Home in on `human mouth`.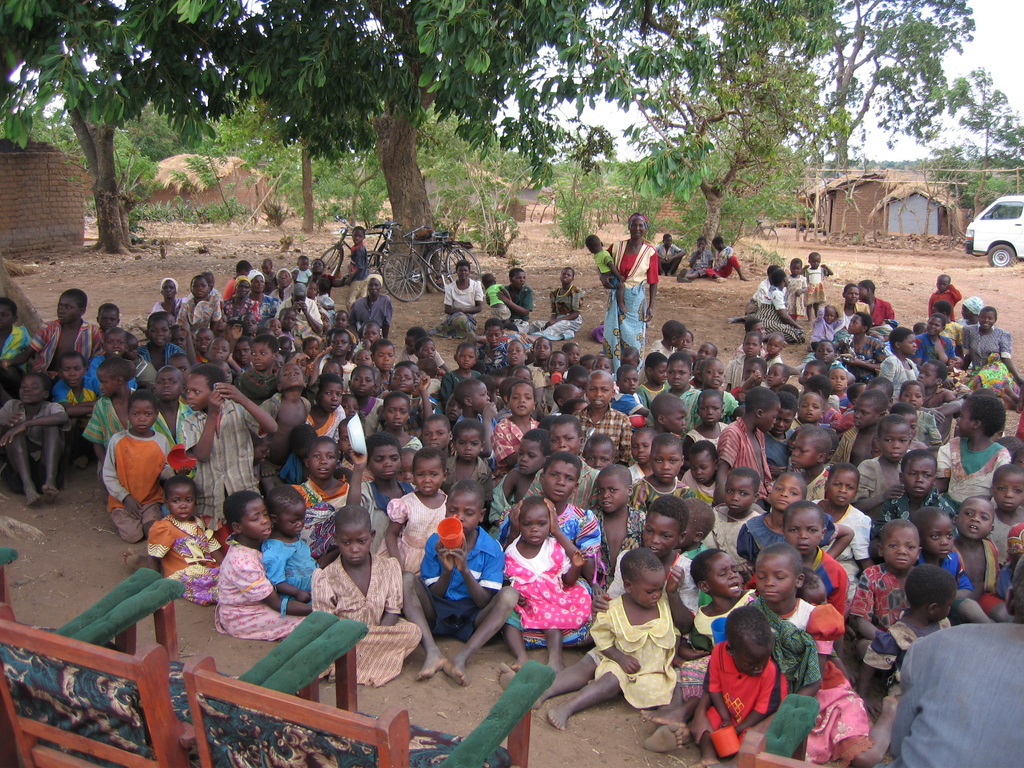
Homed in at bbox(970, 524, 976, 533).
